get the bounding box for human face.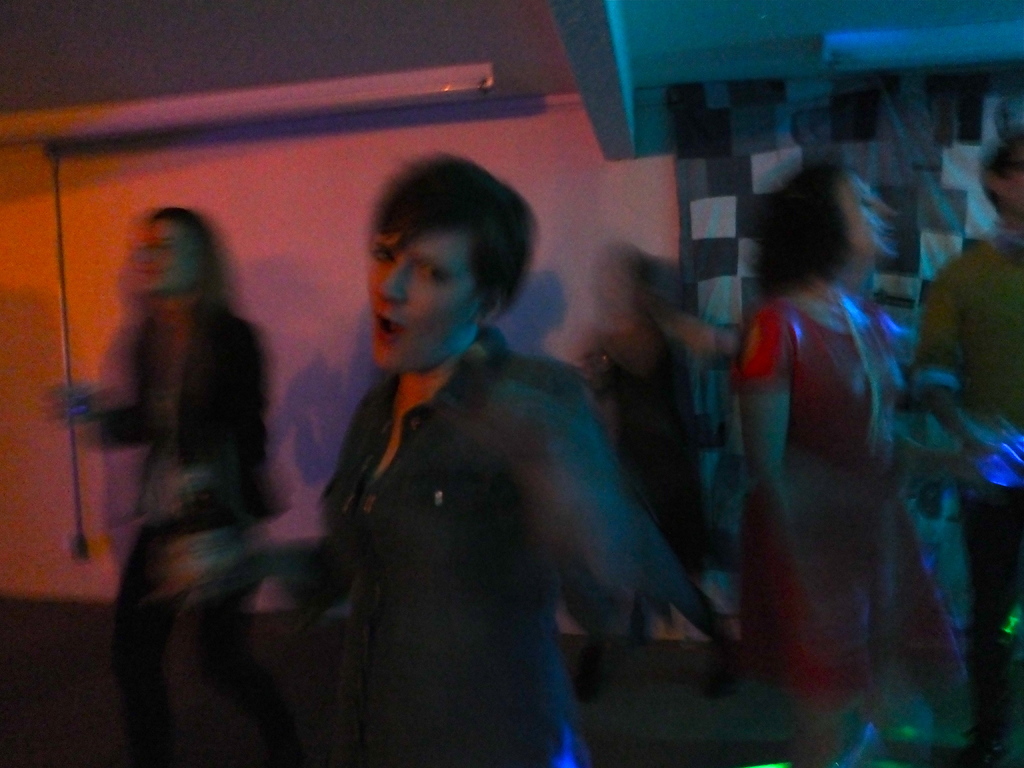
{"left": 367, "top": 230, "right": 471, "bottom": 365}.
